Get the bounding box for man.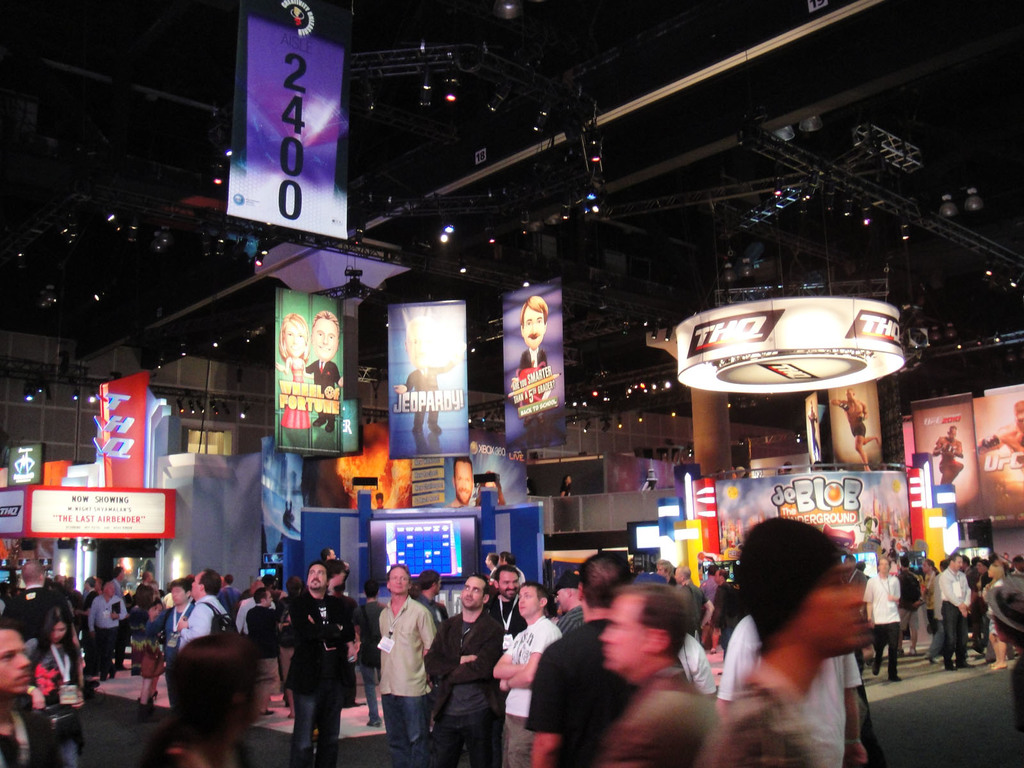
972,399,1023,474.
